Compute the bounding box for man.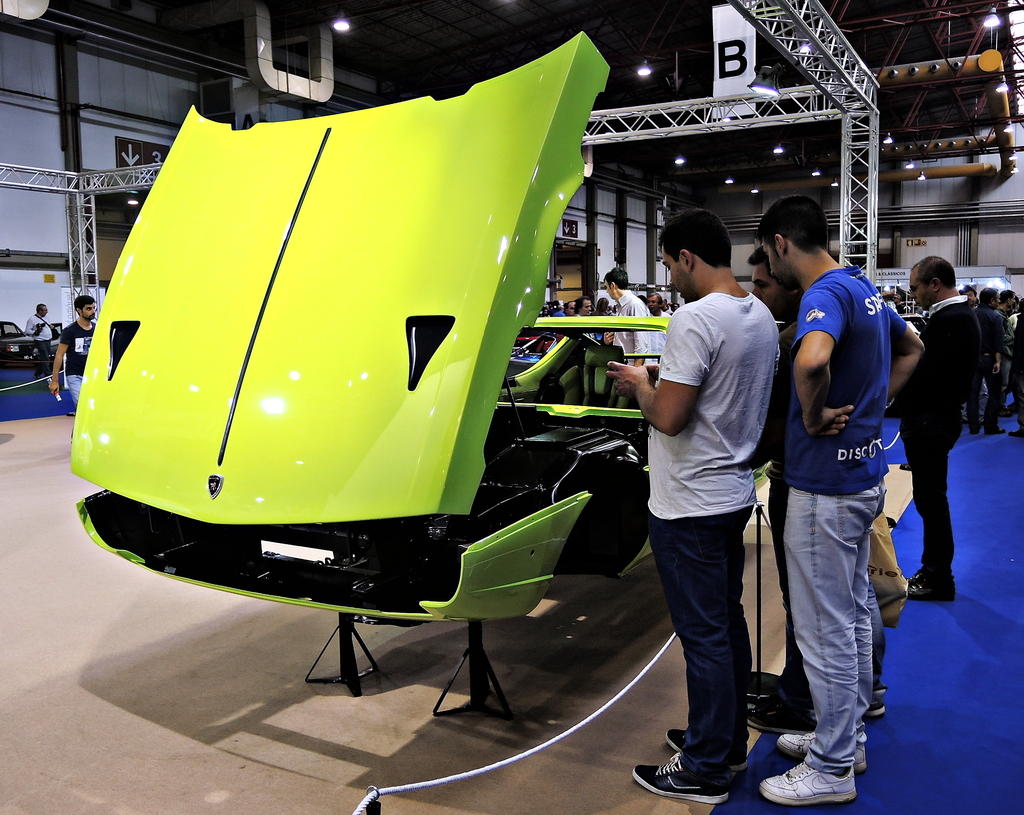
bbox=[750, 198, 931, 808].
